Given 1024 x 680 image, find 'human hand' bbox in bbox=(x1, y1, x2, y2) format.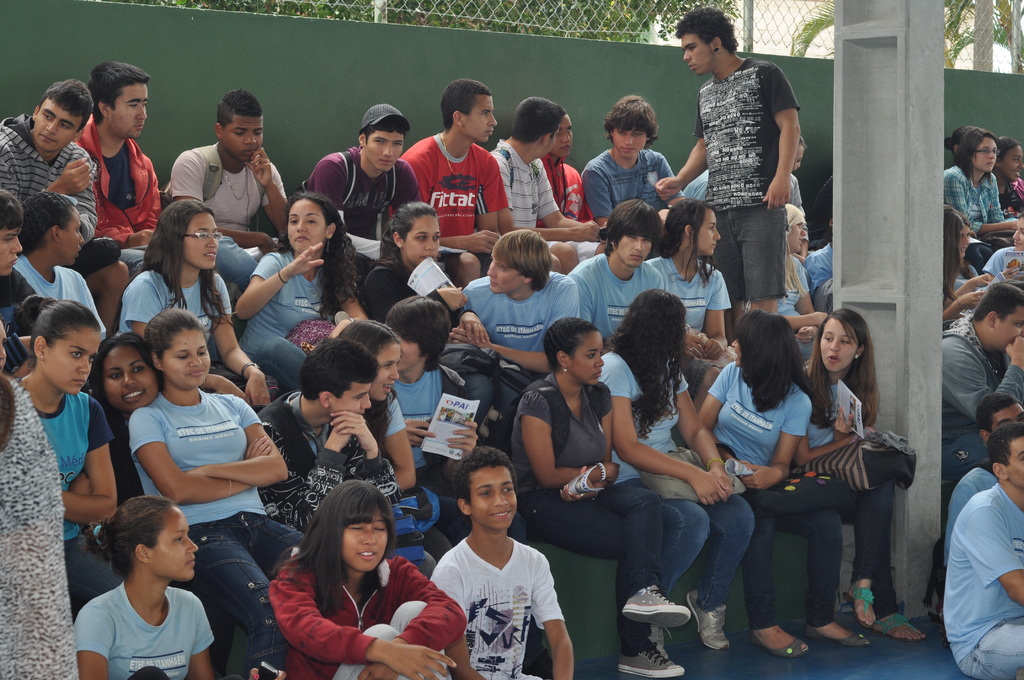
bbox=(831, 403, 856, 437).
